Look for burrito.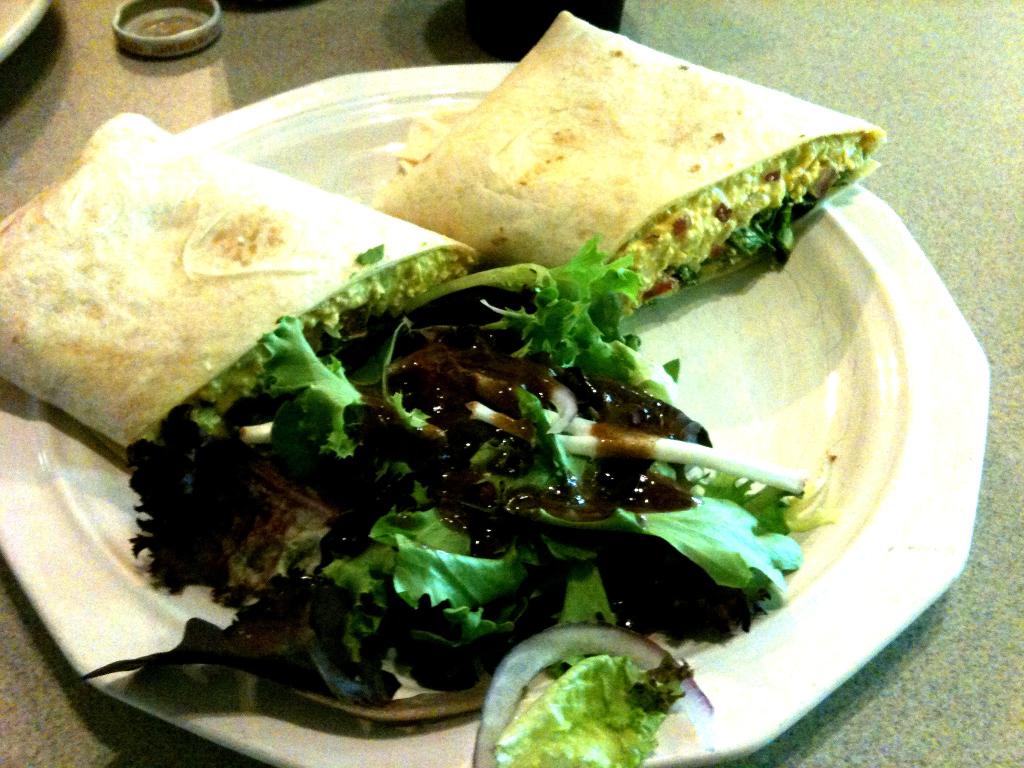
Found: 0, 108, 479, 449.
